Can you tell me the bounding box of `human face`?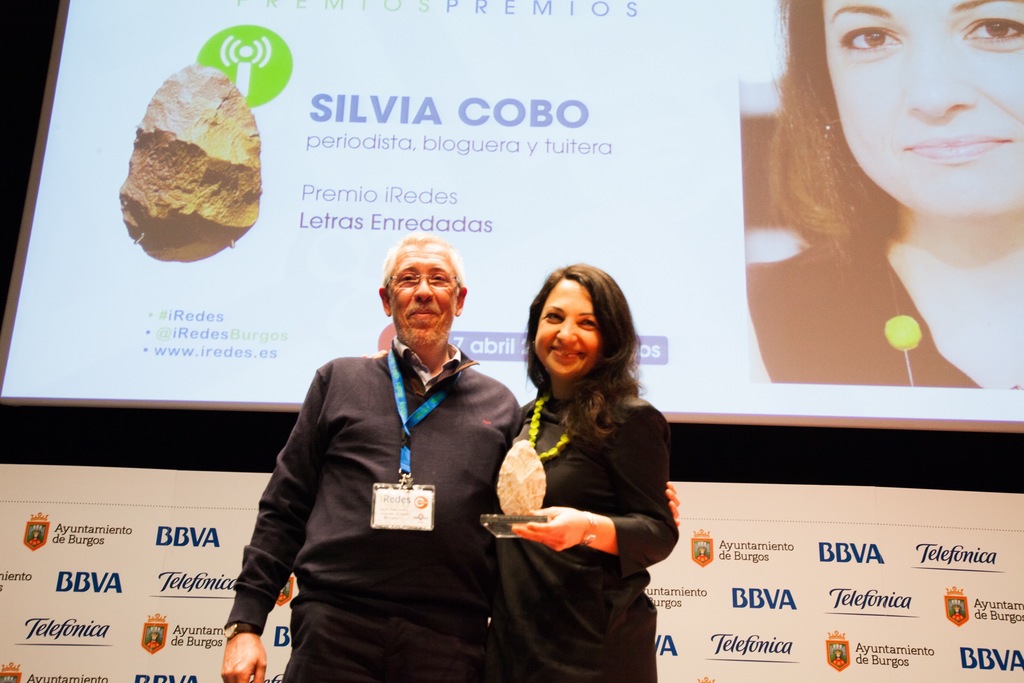
Rect(387, 242, 459, 347).
